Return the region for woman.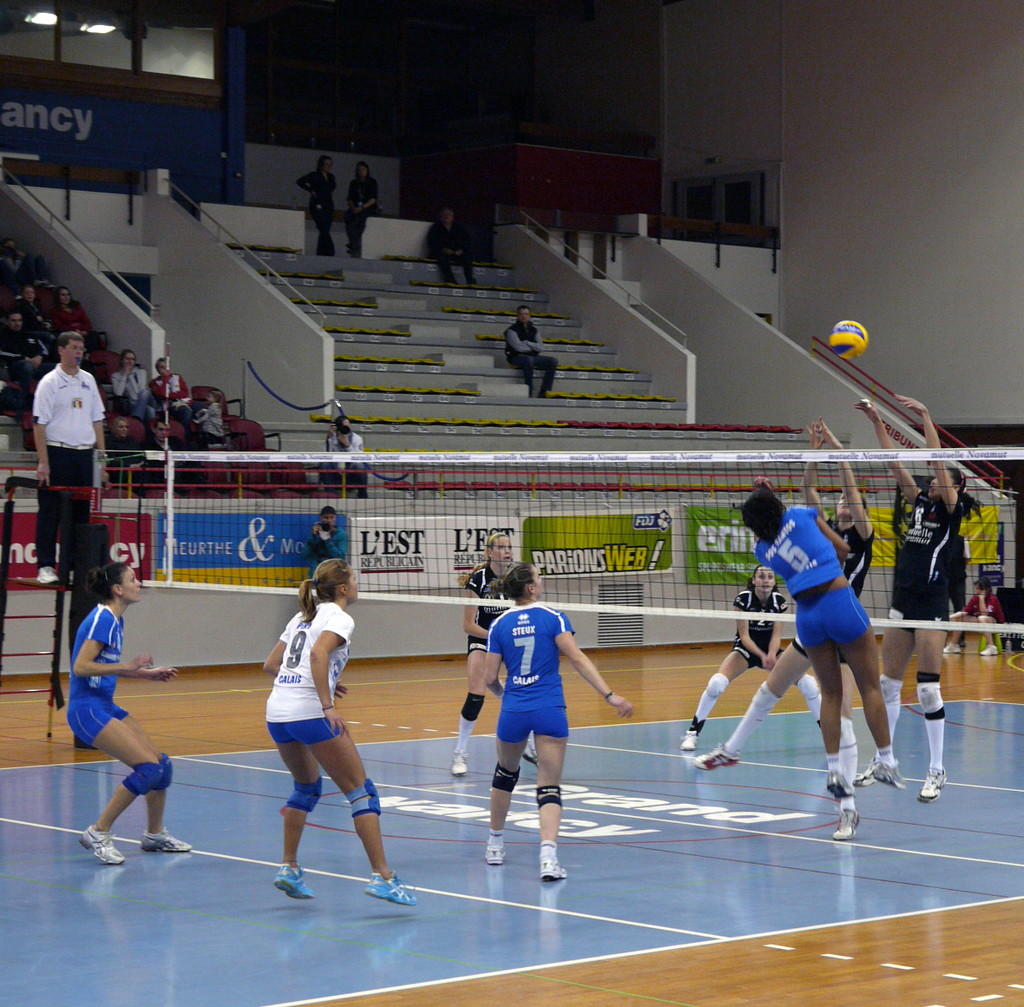
482/559/641/885.
